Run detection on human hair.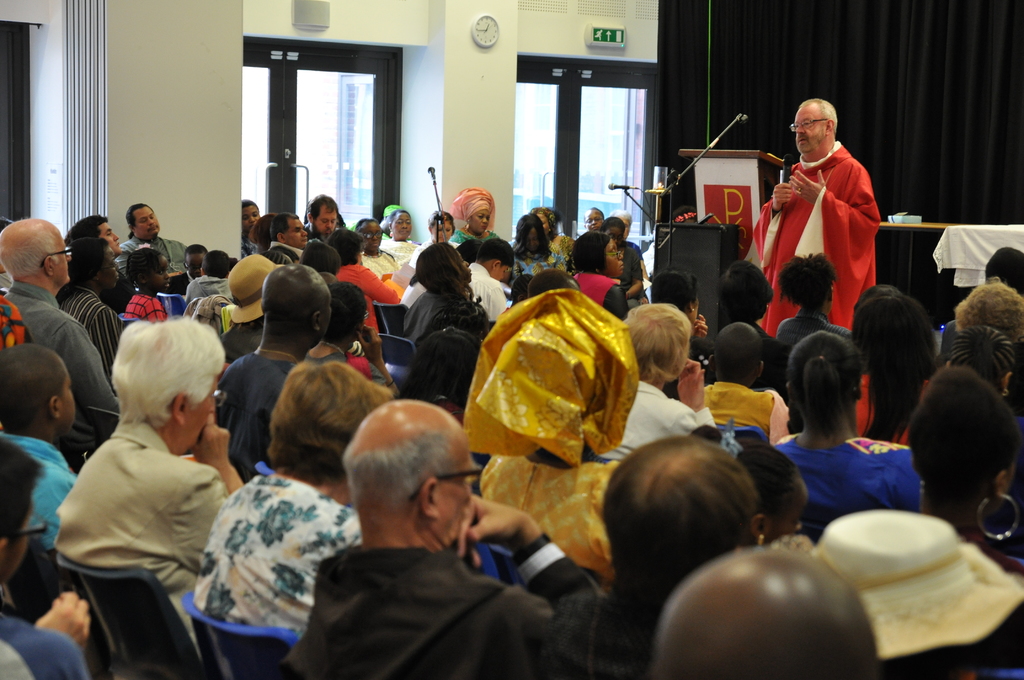
Result: [344,432,459,505].
